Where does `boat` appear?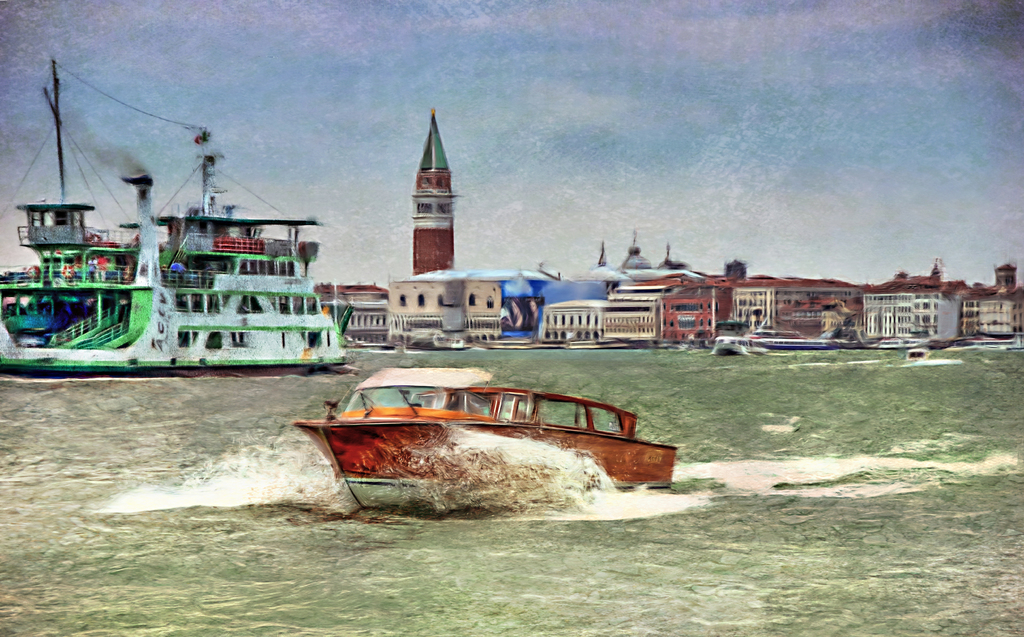
Appears at x1=0 y1=63 x2=355 y2=366.
